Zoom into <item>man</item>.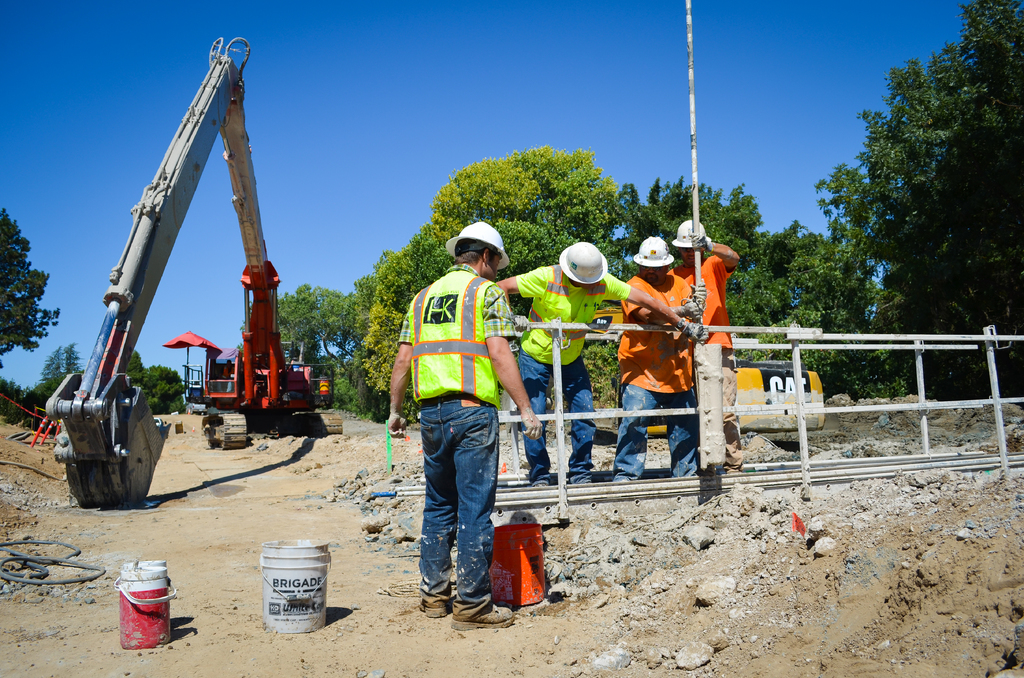
Zoom target: x1=675, y1=221, x2=741, y2=476.
